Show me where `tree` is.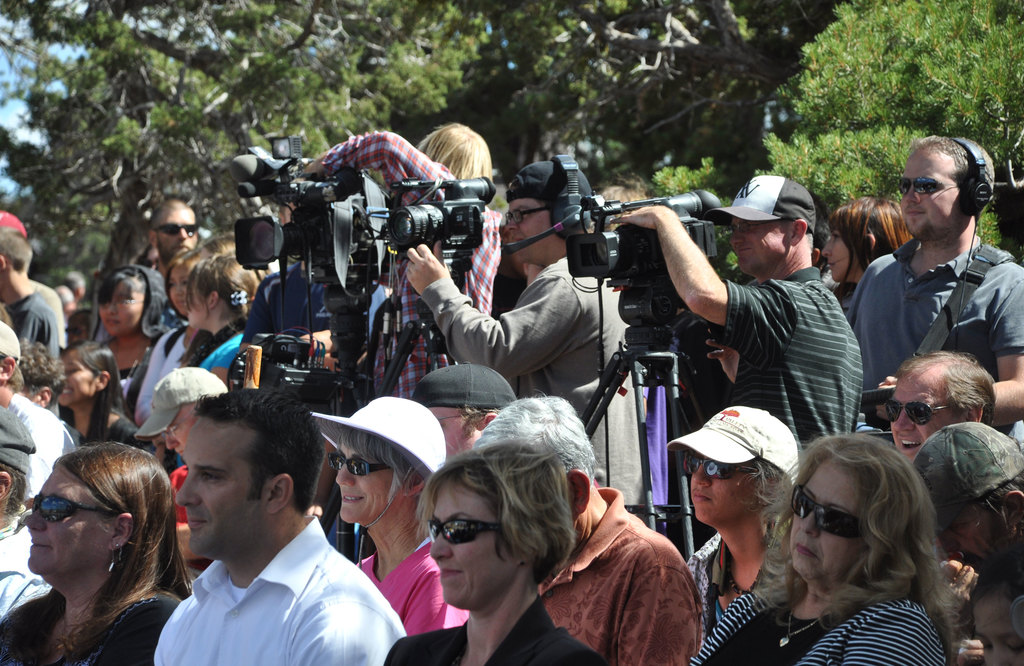
`tree` is at box=[0, 0, 1023, 282].
